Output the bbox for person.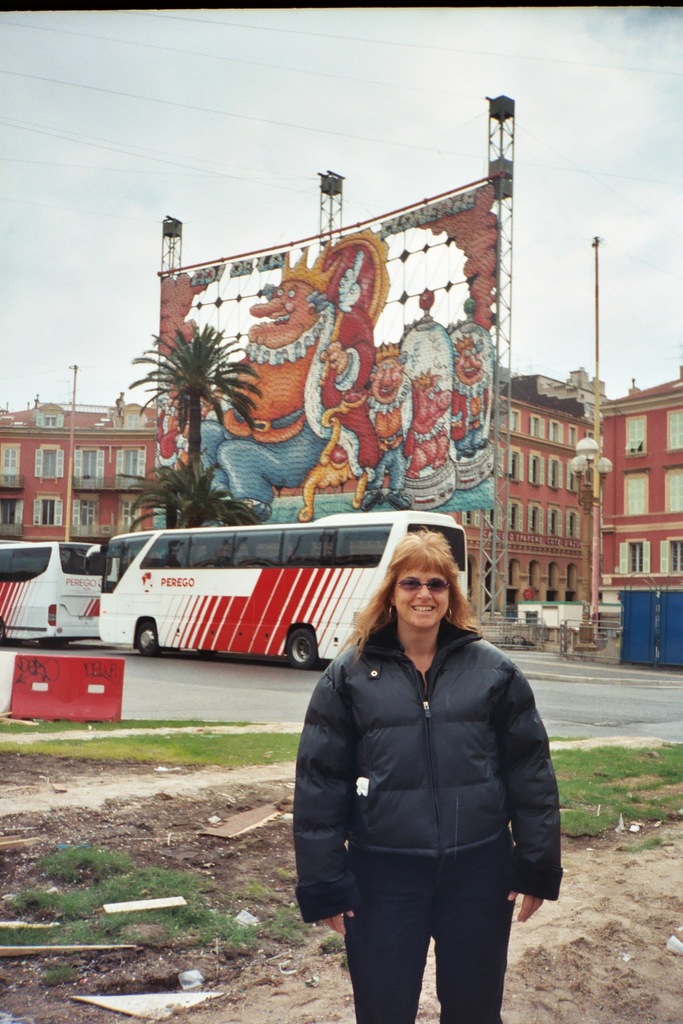
363, 337, 410, 517.
